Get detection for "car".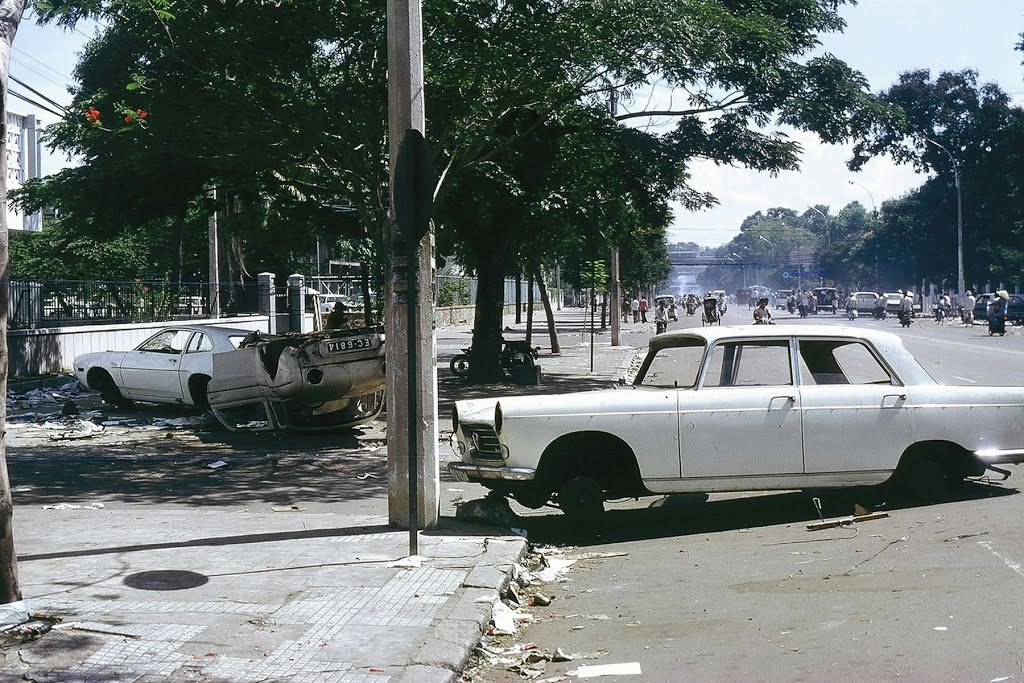
Detection: crop(881, 289, 902, 312).
